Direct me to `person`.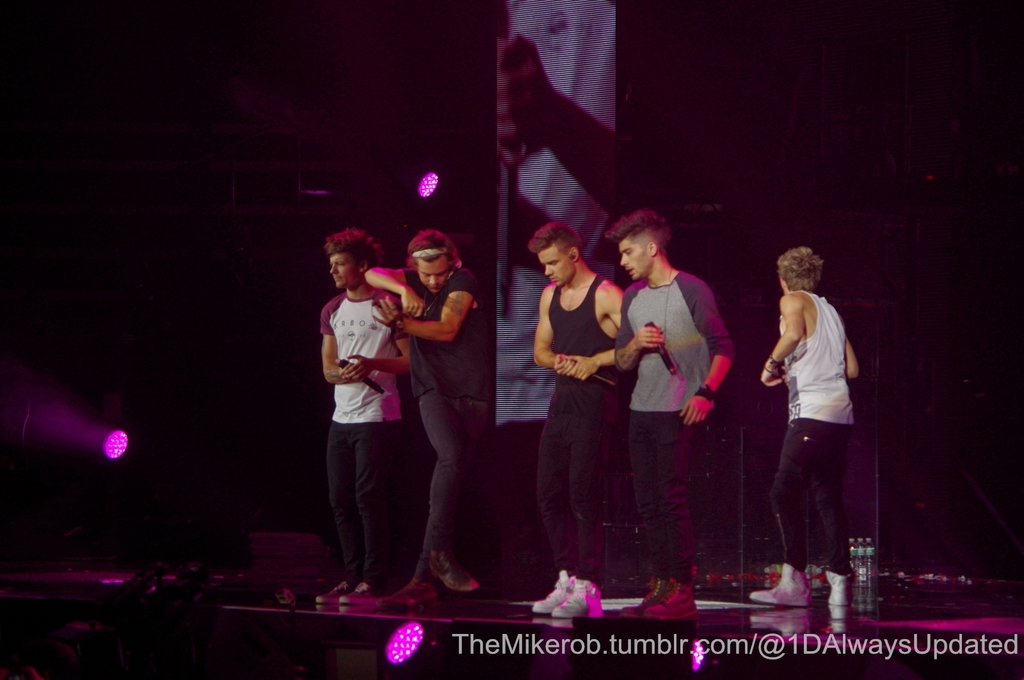
Direction: region(756, 243, 865, 615).
